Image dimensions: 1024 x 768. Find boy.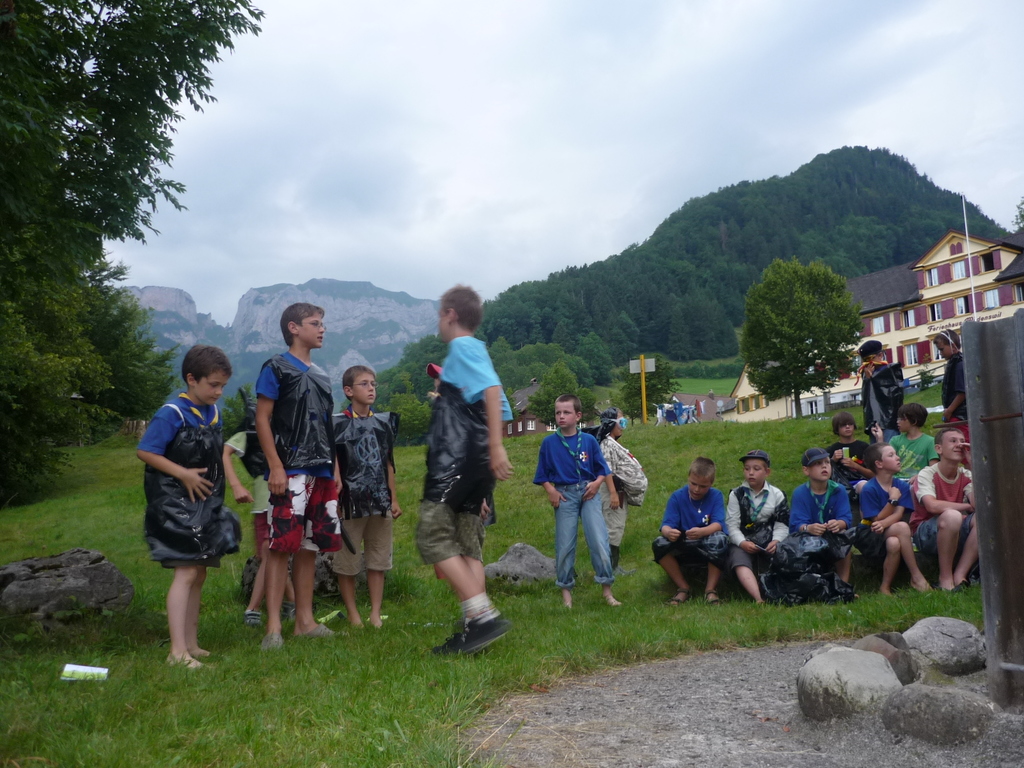
[x1=852, y1=442, x2=933, y2=599].
